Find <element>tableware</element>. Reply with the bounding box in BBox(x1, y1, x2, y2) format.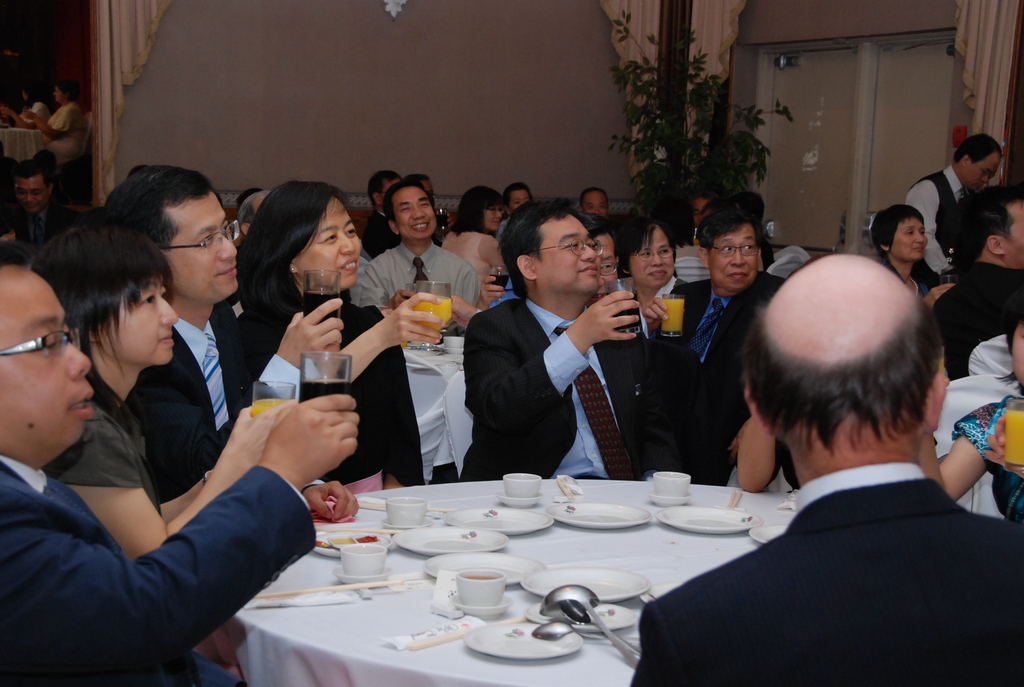
BBox(414, 278, 459, 352).
